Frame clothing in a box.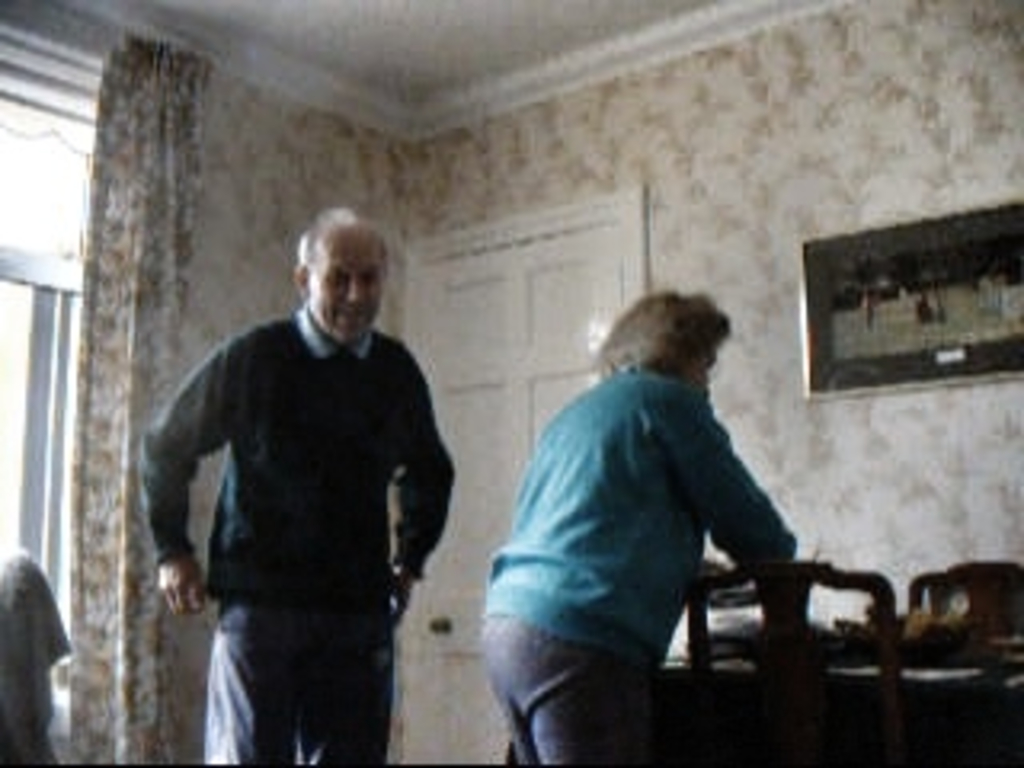
<region>474, 368, 790, 765</region>.
